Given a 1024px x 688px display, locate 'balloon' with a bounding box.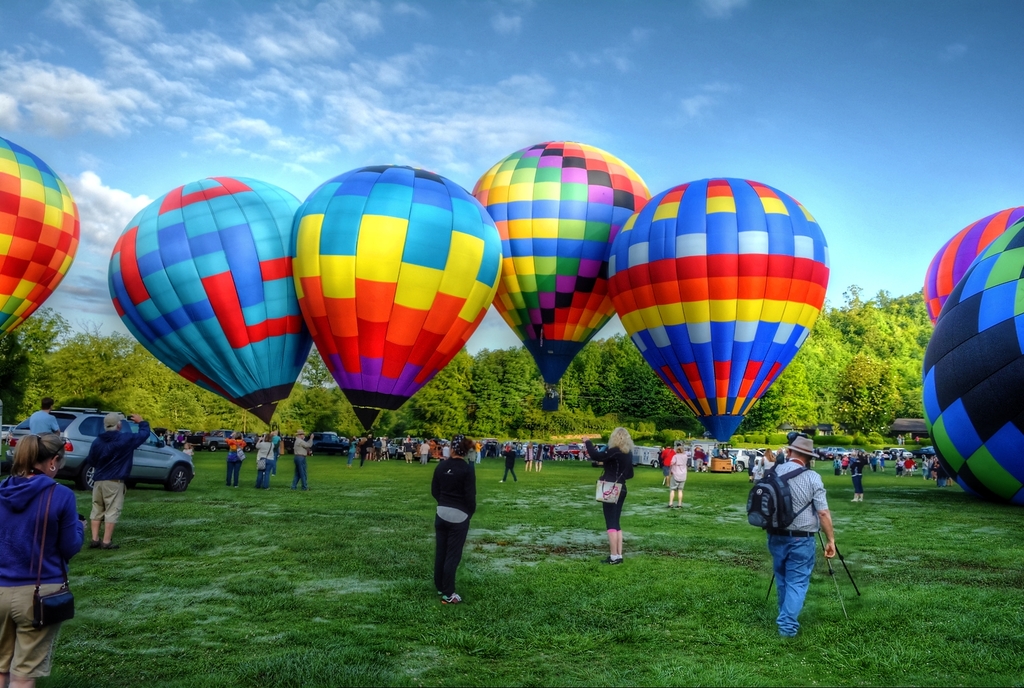
Located: bbox(924, 220, 1023, 509).
